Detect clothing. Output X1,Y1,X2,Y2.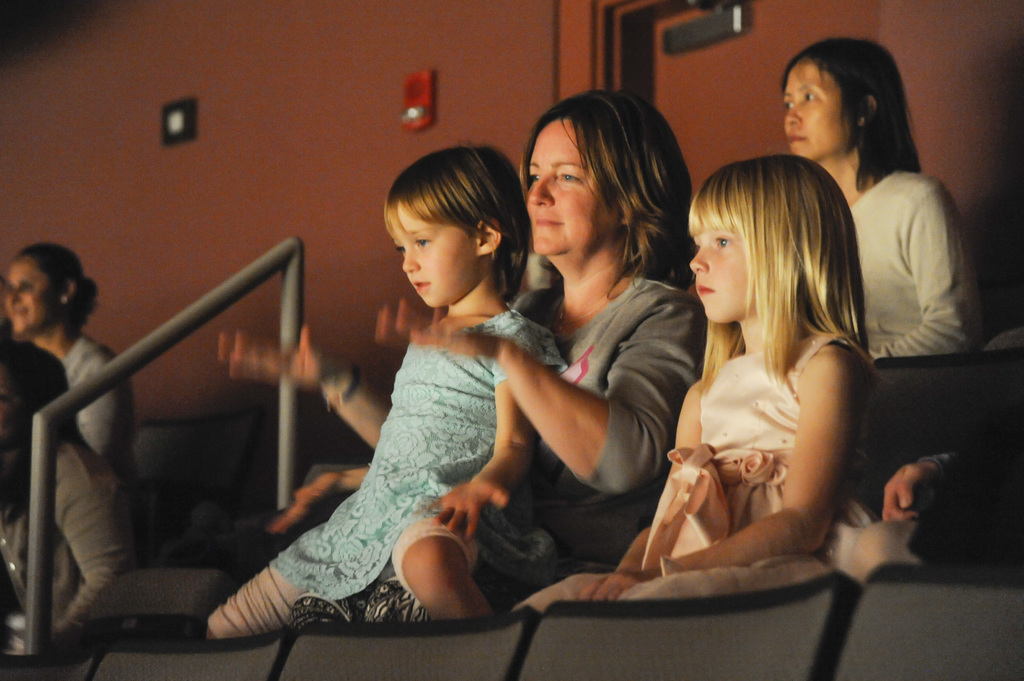
512,282,703,573.
